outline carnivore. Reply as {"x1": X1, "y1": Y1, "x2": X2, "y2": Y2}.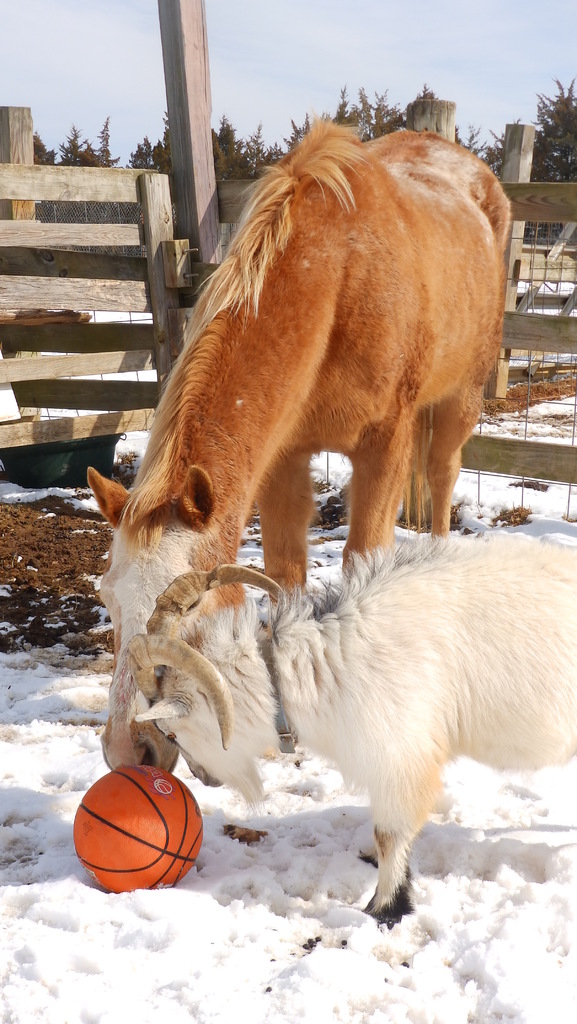
{"x1": 164, "y1": 507, "x2": 552, "y2": 908}.
